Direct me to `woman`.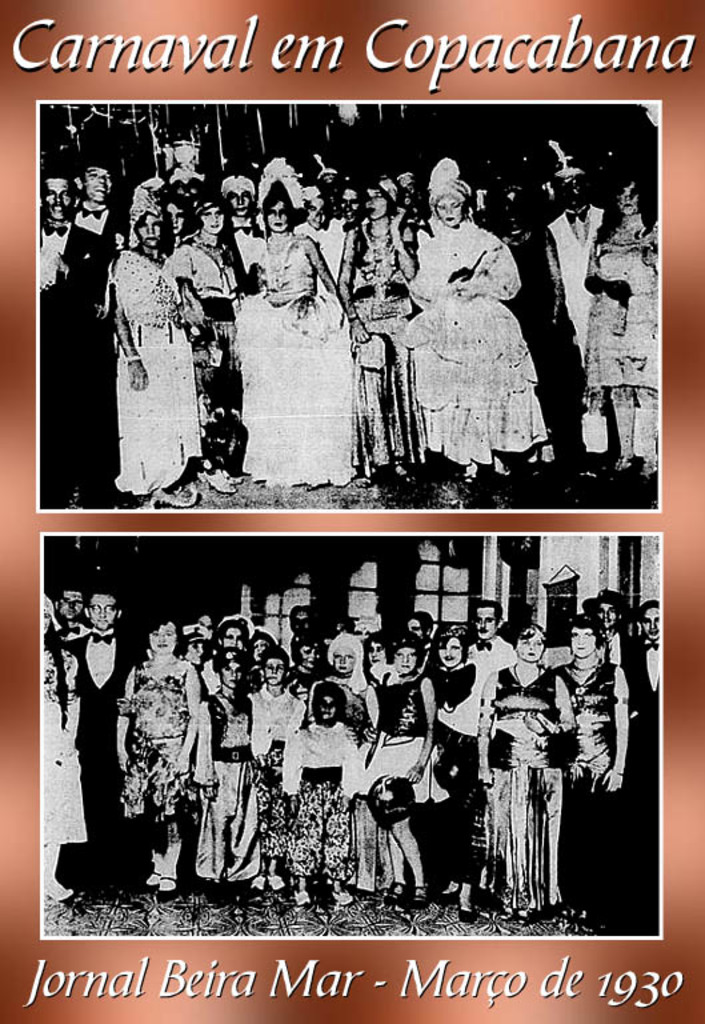
Direction: <box>309,629,372,736</box>.
